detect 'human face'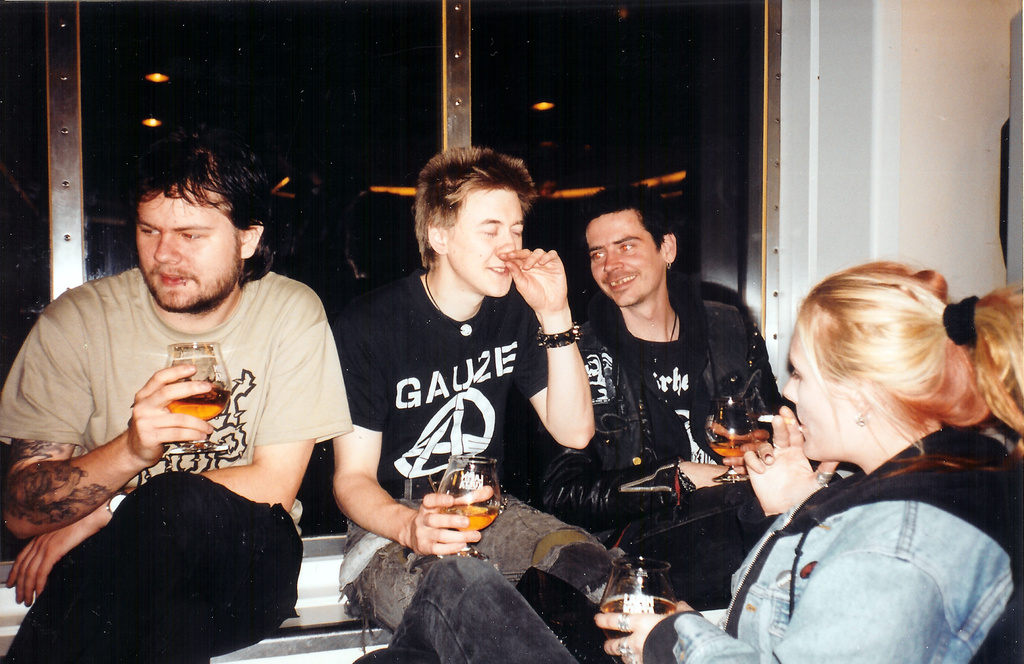
[left=779, top=322, right=847, bottom=460]
